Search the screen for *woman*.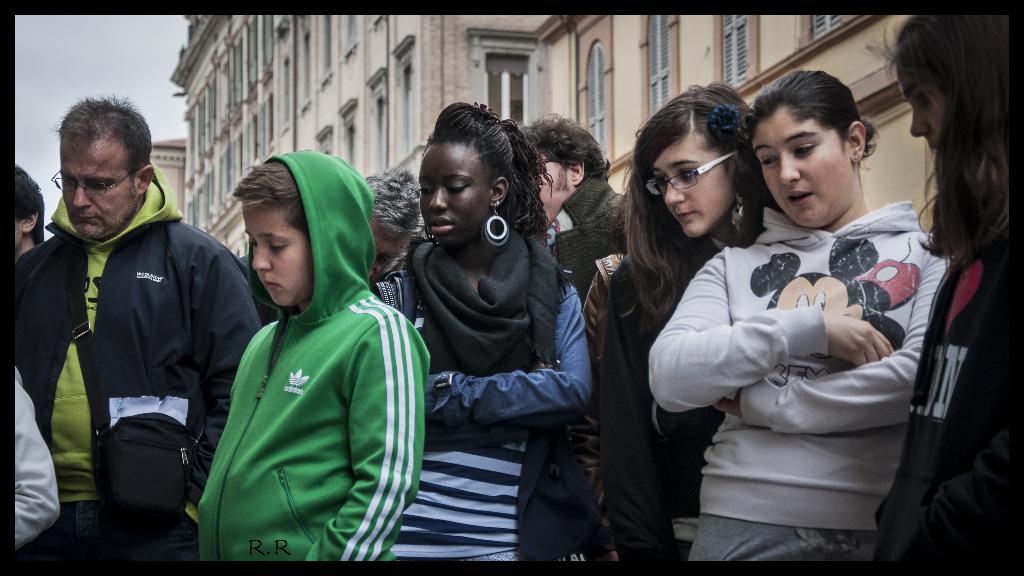
Found at 644/64/953/564.
